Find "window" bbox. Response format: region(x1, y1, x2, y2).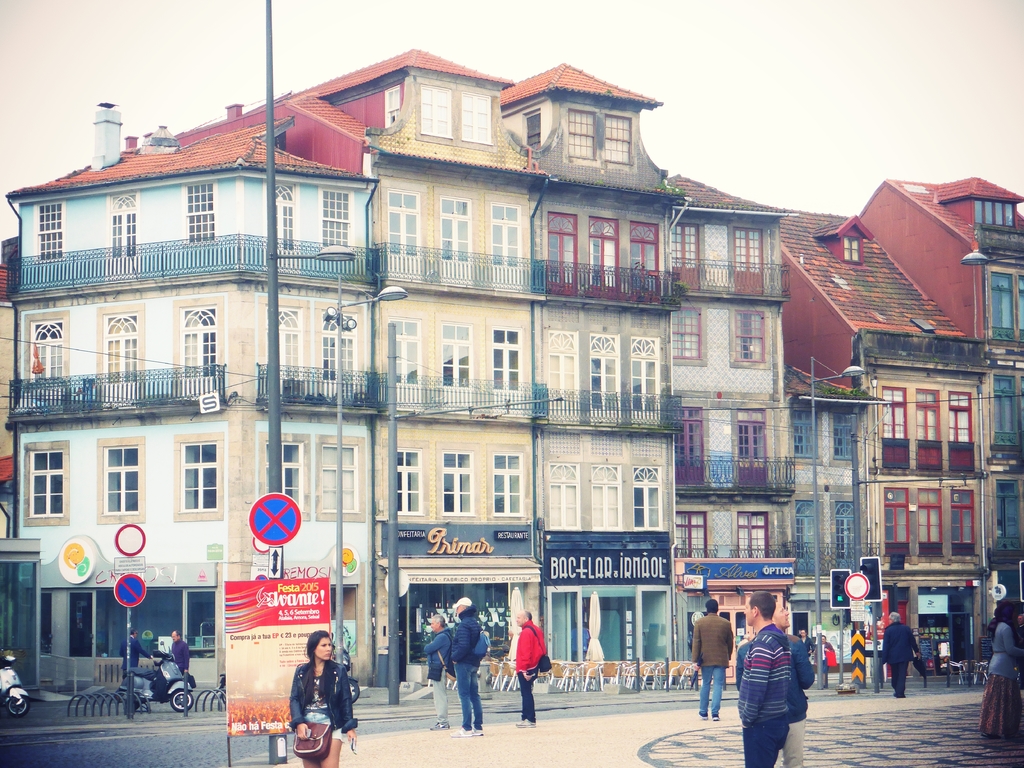
region(188, 181, 218, 244).
